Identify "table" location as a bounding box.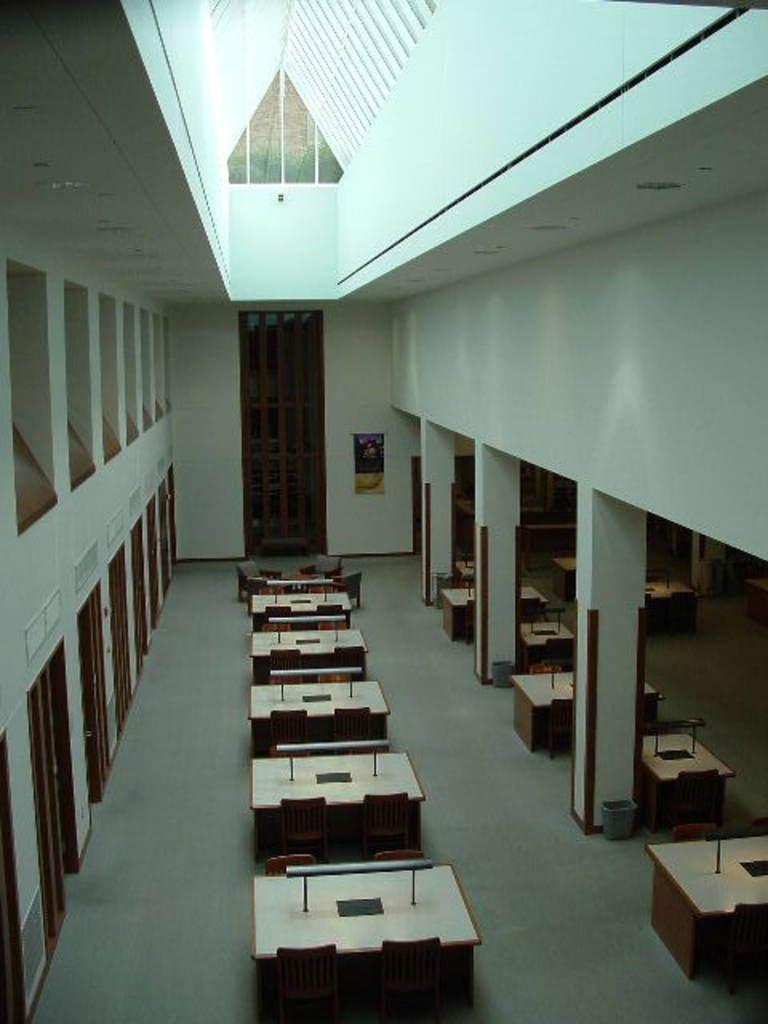
<bbox>517, 618, 568, 669</bbox>.
